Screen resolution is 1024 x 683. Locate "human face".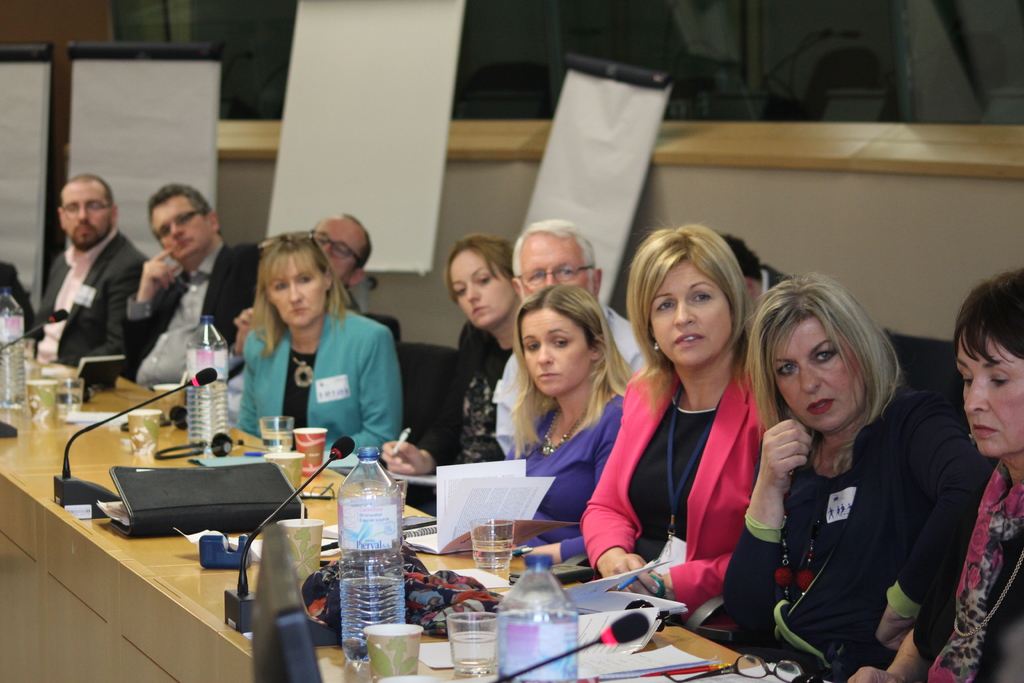
pyautogui.locateOnScreen(148, 197, 211, 259).
